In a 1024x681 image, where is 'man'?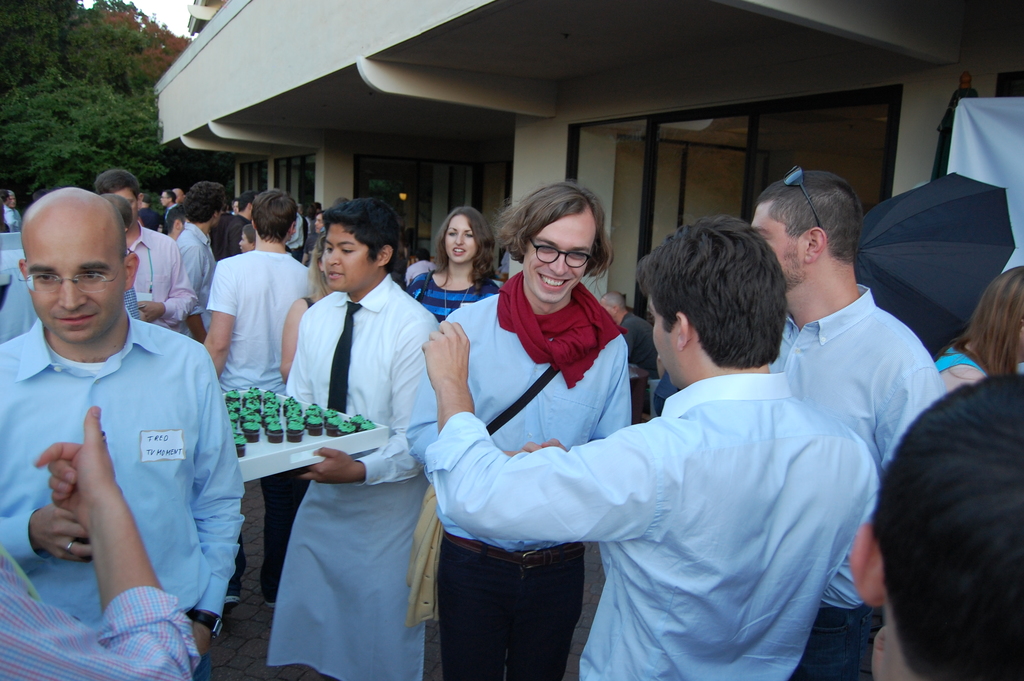
<box>417,216,884,680</box>.
